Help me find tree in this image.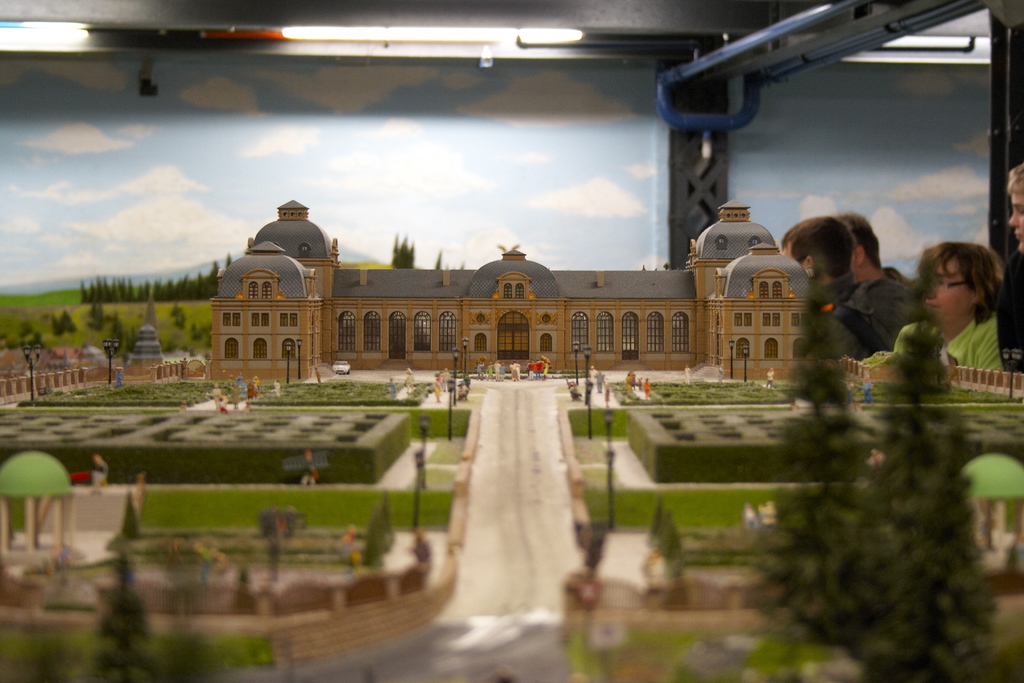
Found it: pyautogui.locateOnScreen(392, 231, 415, 269).
